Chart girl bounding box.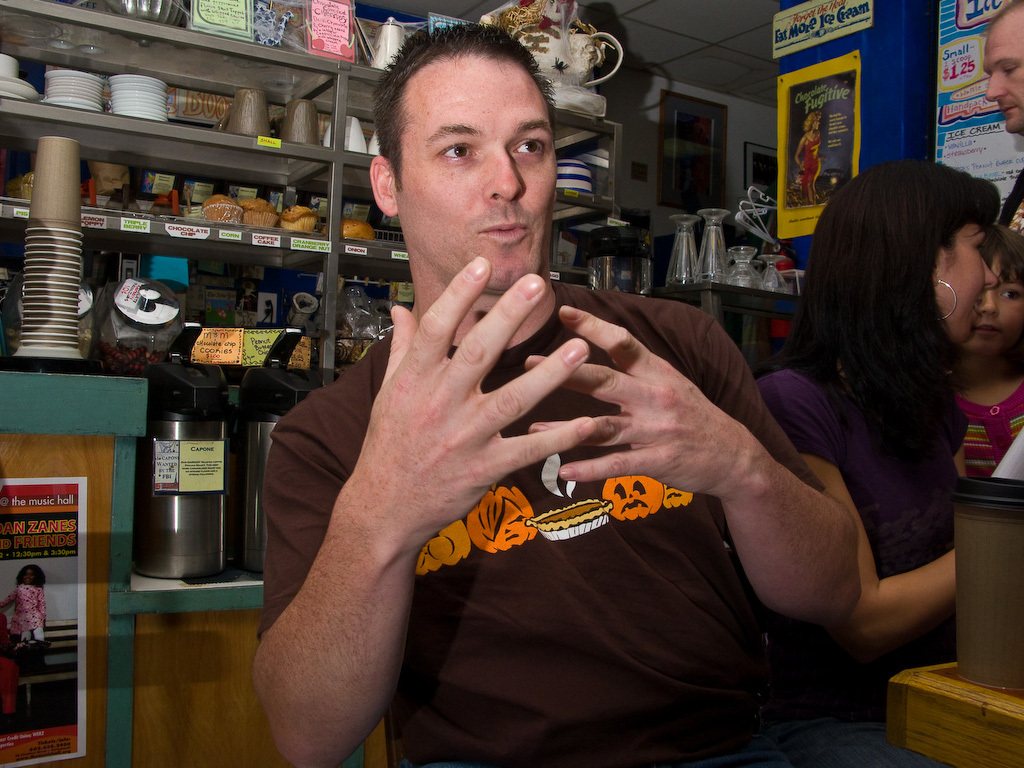
Charted: [x1=953, y1=224, x2=1023, y2=489].
